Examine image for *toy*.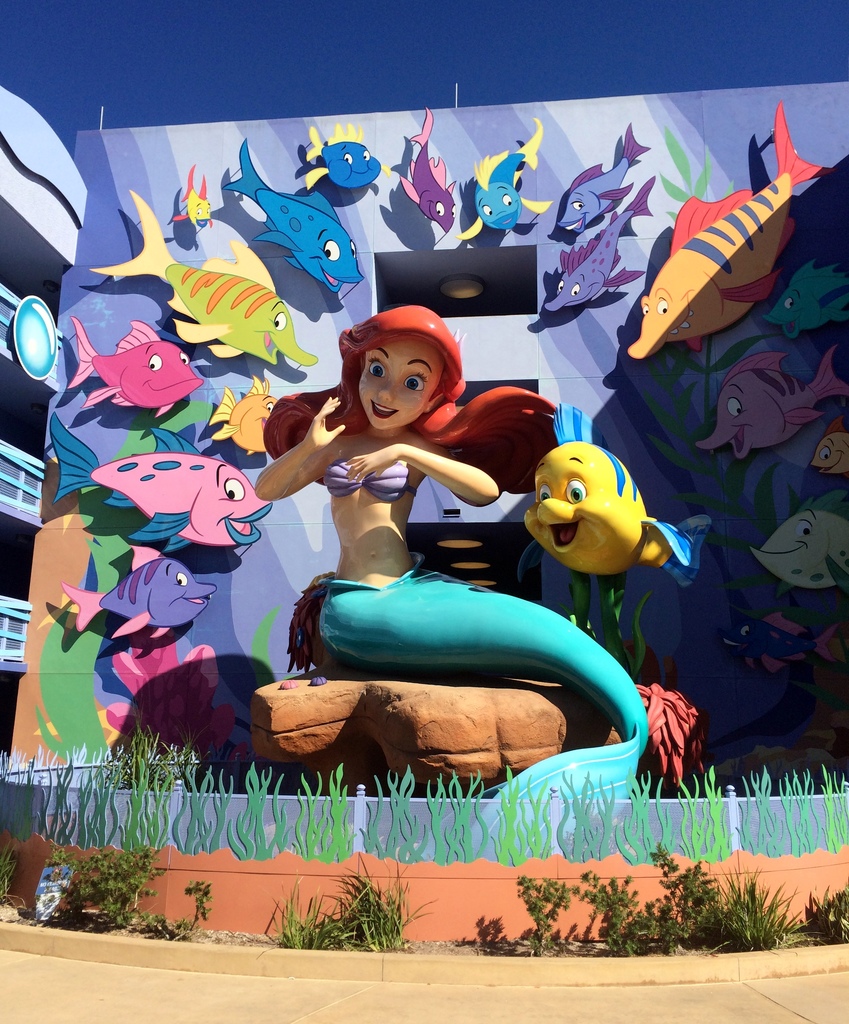
Examination result: [left=54, top=412, right=278, bottom=547].
